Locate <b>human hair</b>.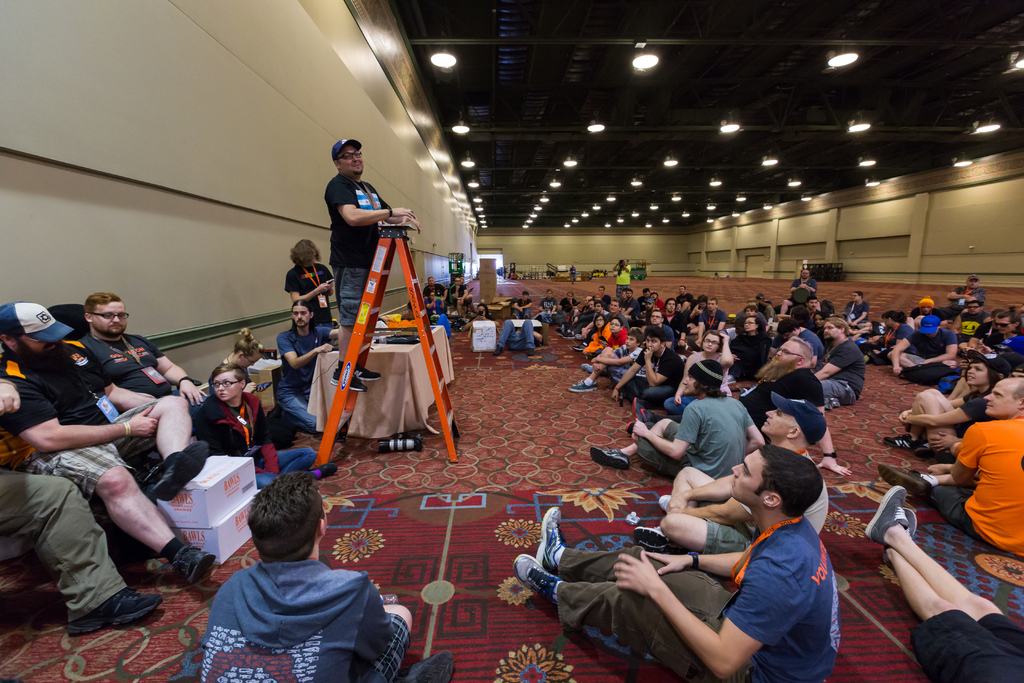
Bounding box: rect(228, 324, 266, 358).
